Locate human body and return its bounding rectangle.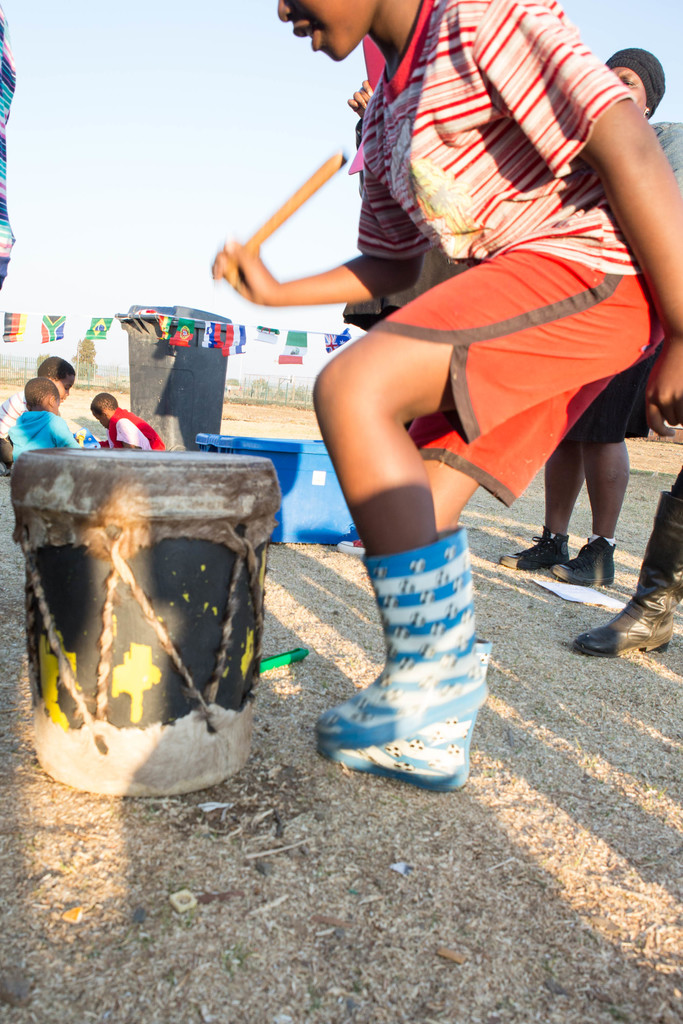
<box>3,374,83,460</box>.
